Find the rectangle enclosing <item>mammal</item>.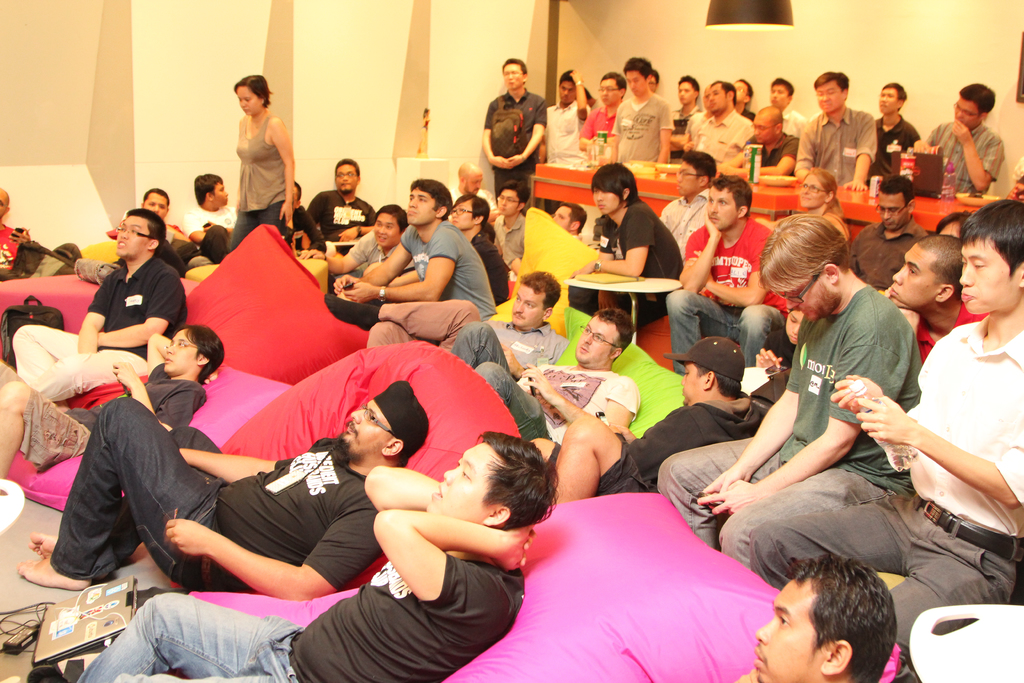
left=751, top=159, right=848, bottom=263.
